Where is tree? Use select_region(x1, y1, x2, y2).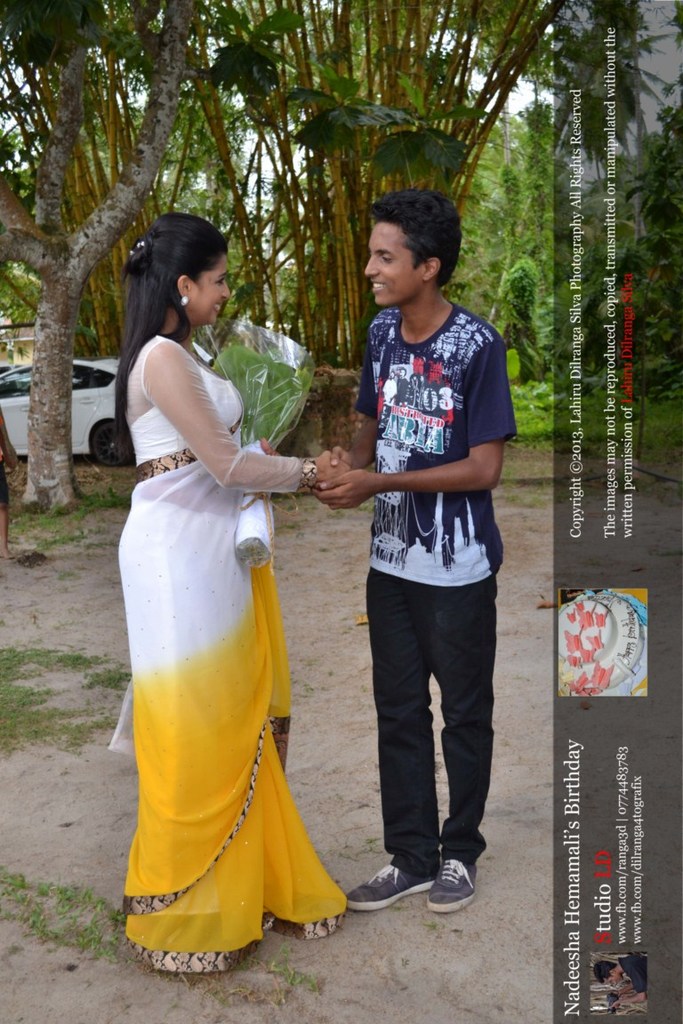
select_region(0, 0, 200, 516).
